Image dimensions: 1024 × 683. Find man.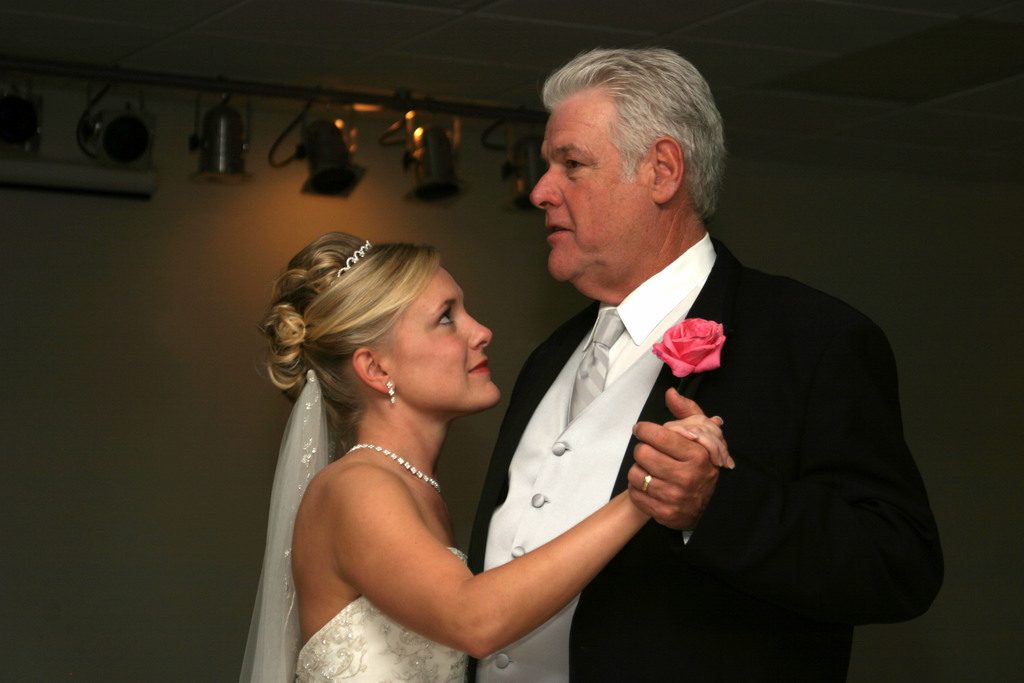
left=376, top=70, right=902, bottom=667.
